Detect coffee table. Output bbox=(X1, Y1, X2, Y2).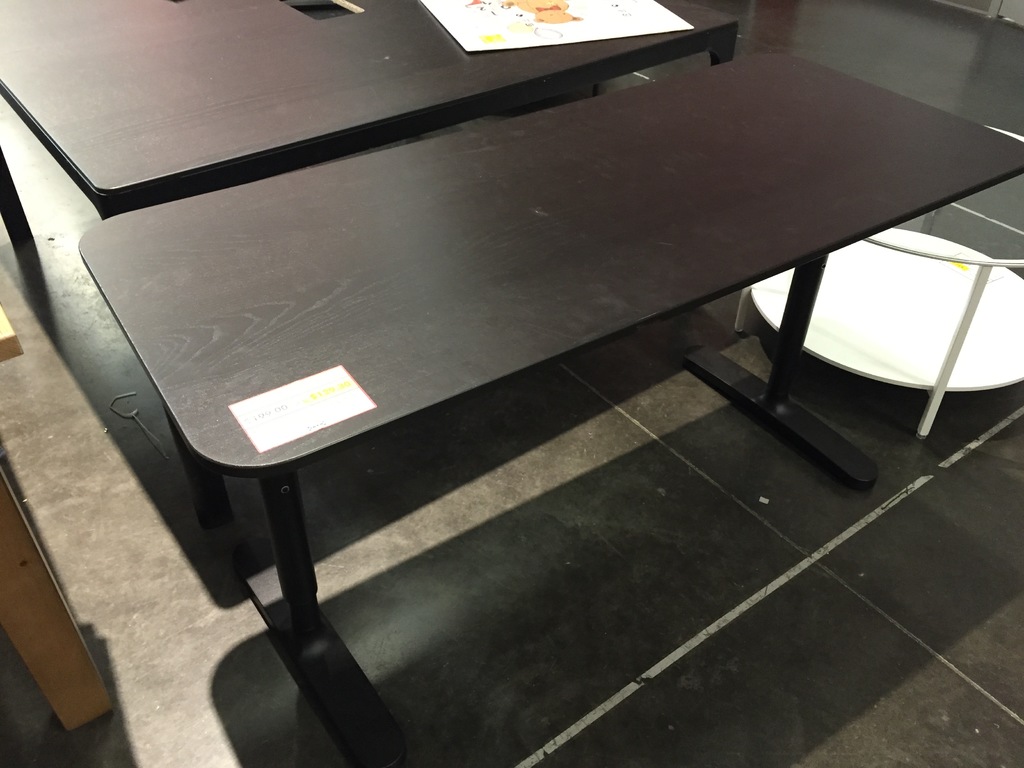
bbox=(76, 51, 1023, 767).
